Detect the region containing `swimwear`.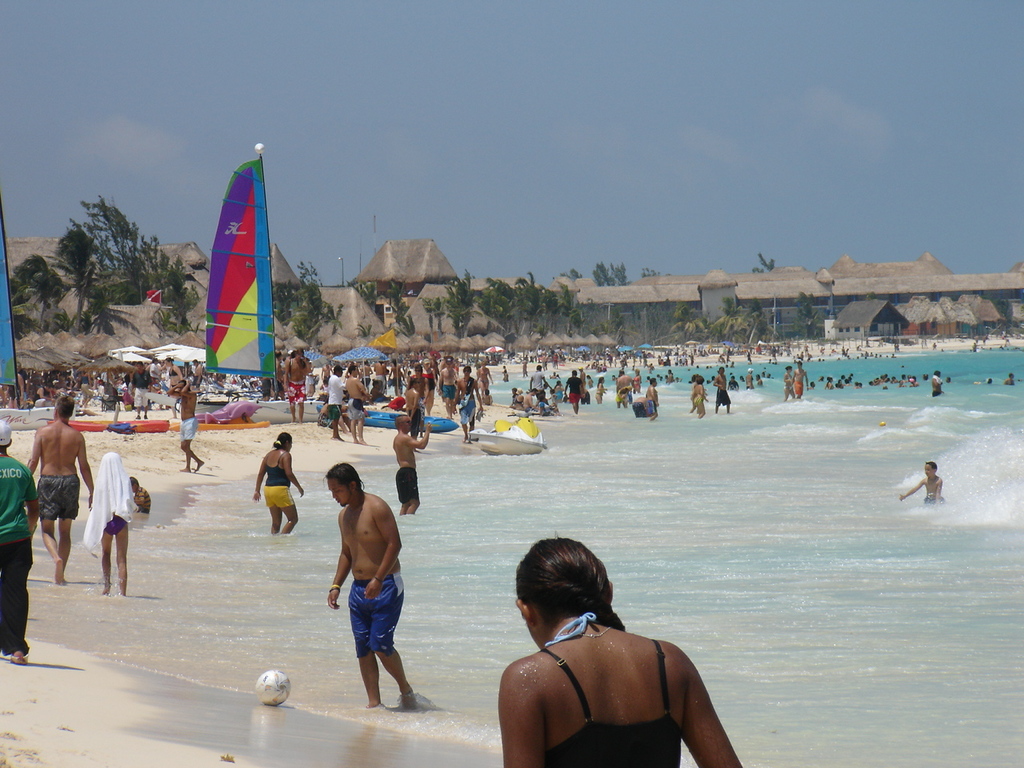
region(36, 470, 82, 520).
